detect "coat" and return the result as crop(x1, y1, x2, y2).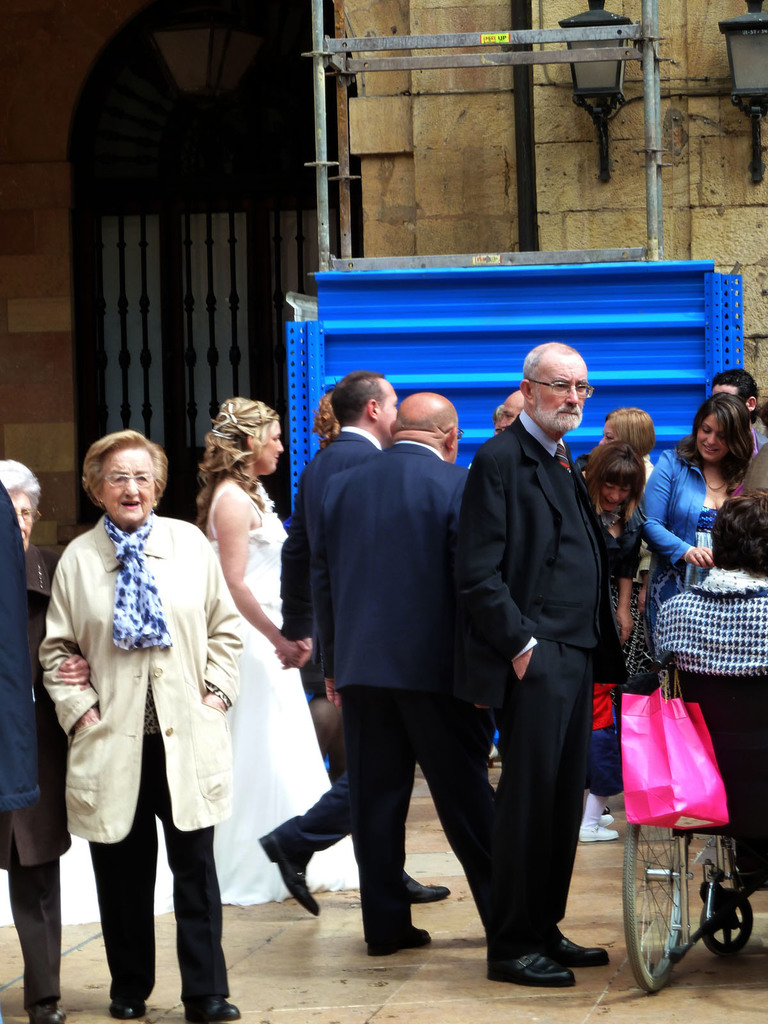
crop(269, 424, 388, 684).
